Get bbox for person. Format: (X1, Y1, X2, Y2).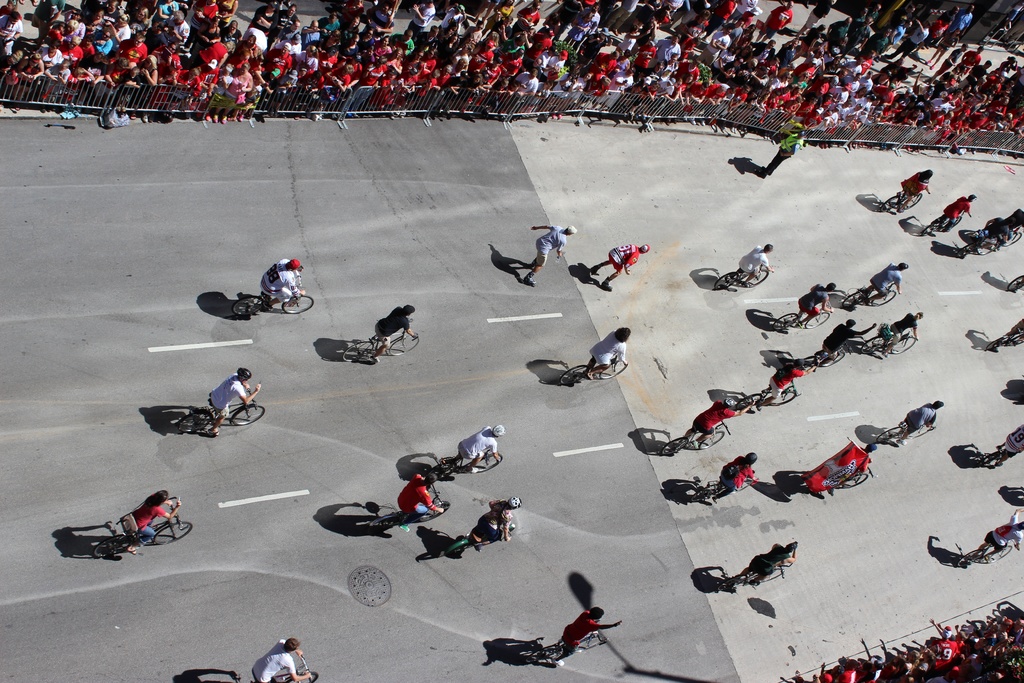
(673, 394, 753, 449).
